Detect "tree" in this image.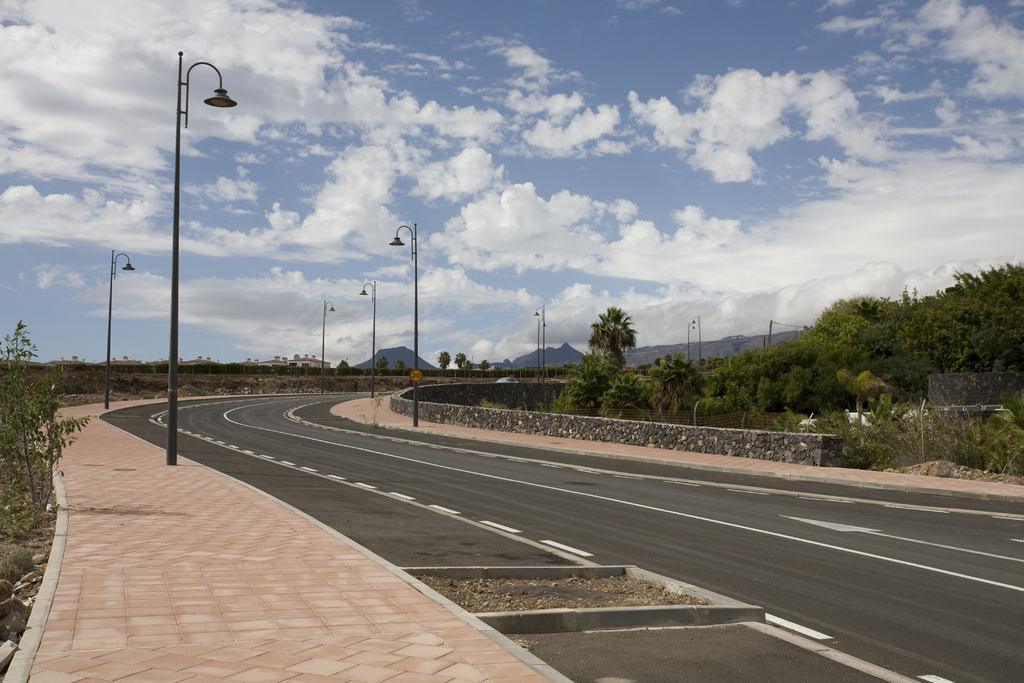
Detection: crop(708, 261, 1023, 427).
